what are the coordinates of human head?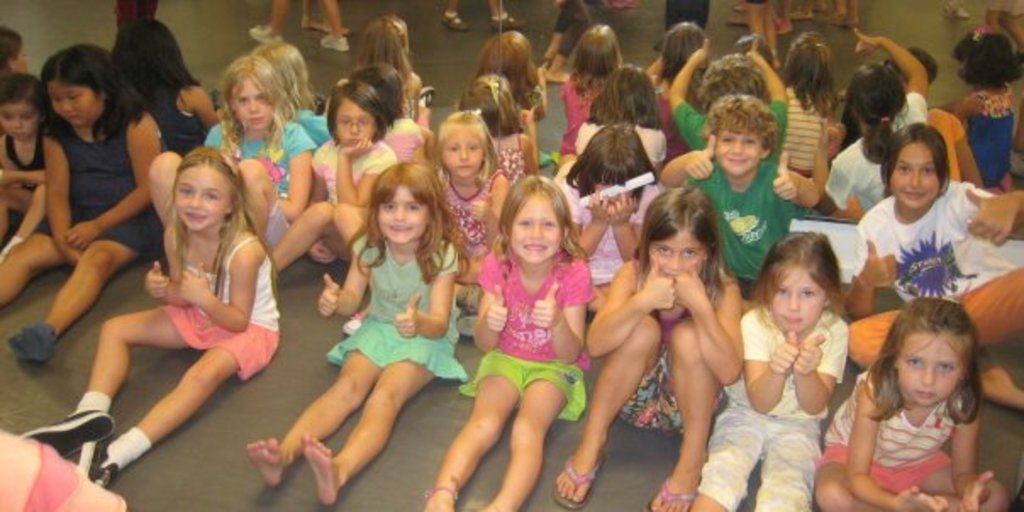
29/44/110/125.
